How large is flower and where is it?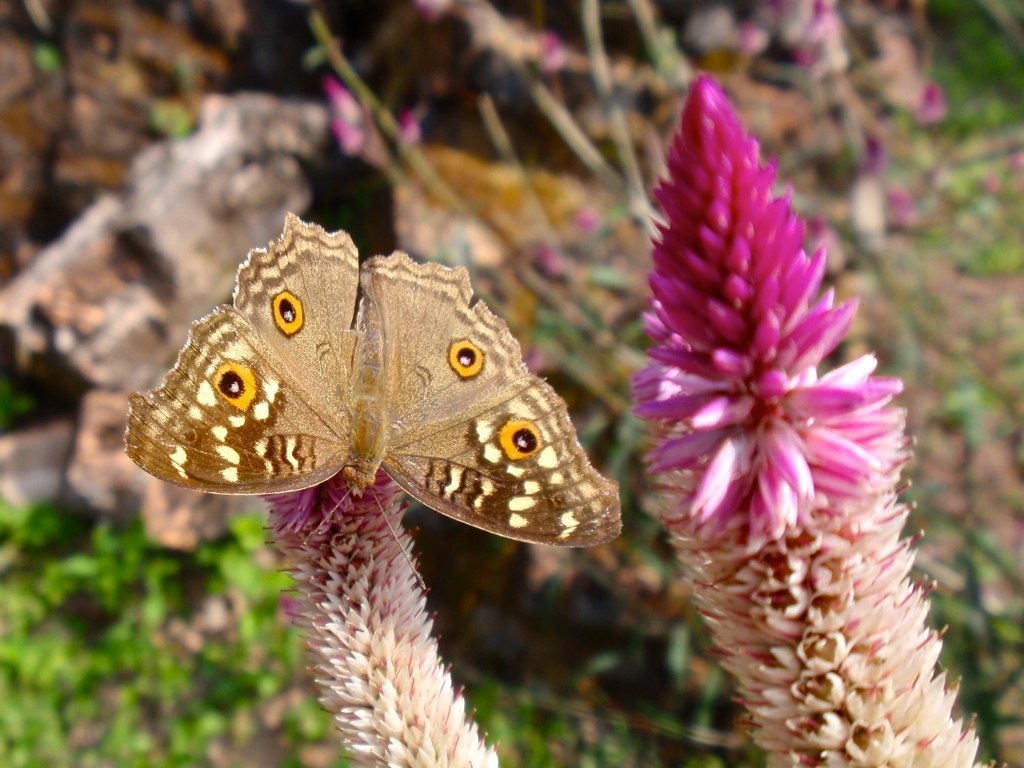
Bounding box: bbox(254, 464, 497, 767).
